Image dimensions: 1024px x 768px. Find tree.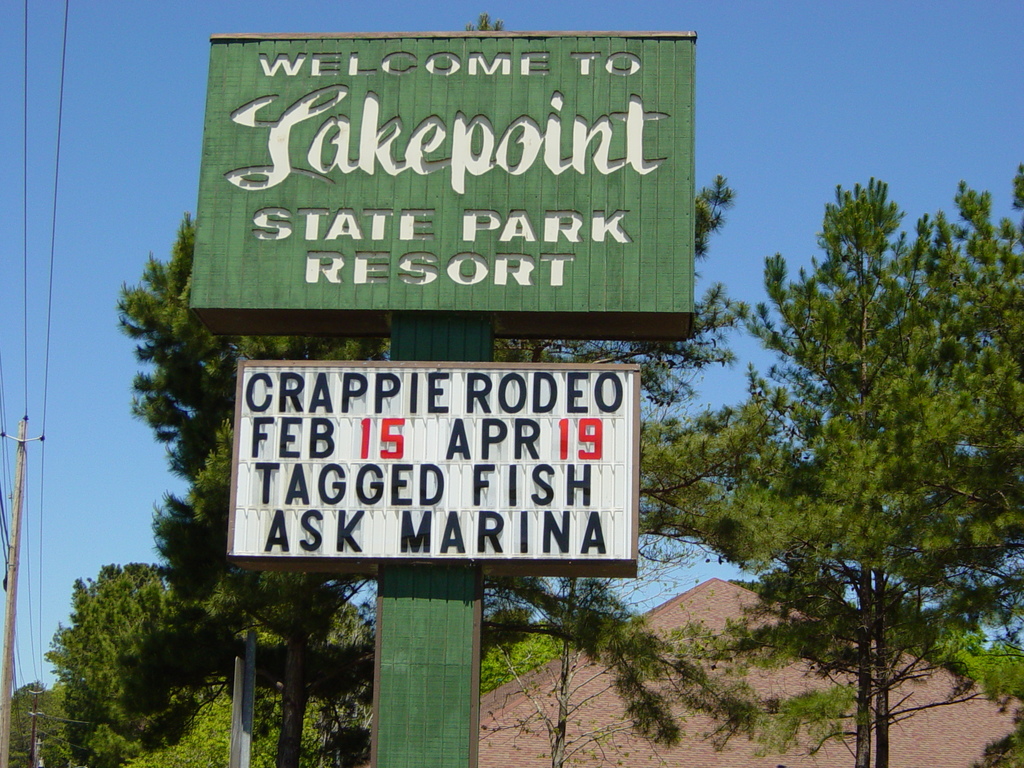
box(113, 8, 781, 767).
